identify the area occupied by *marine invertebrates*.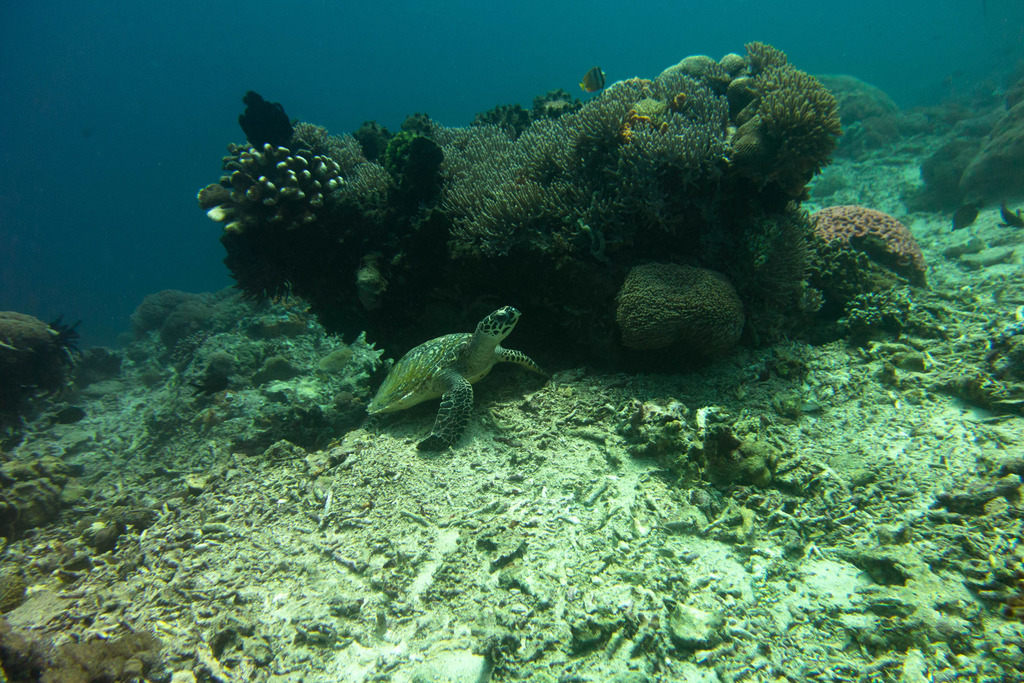
Area: (x1=238, y1=82, x2=293, y2=152).
